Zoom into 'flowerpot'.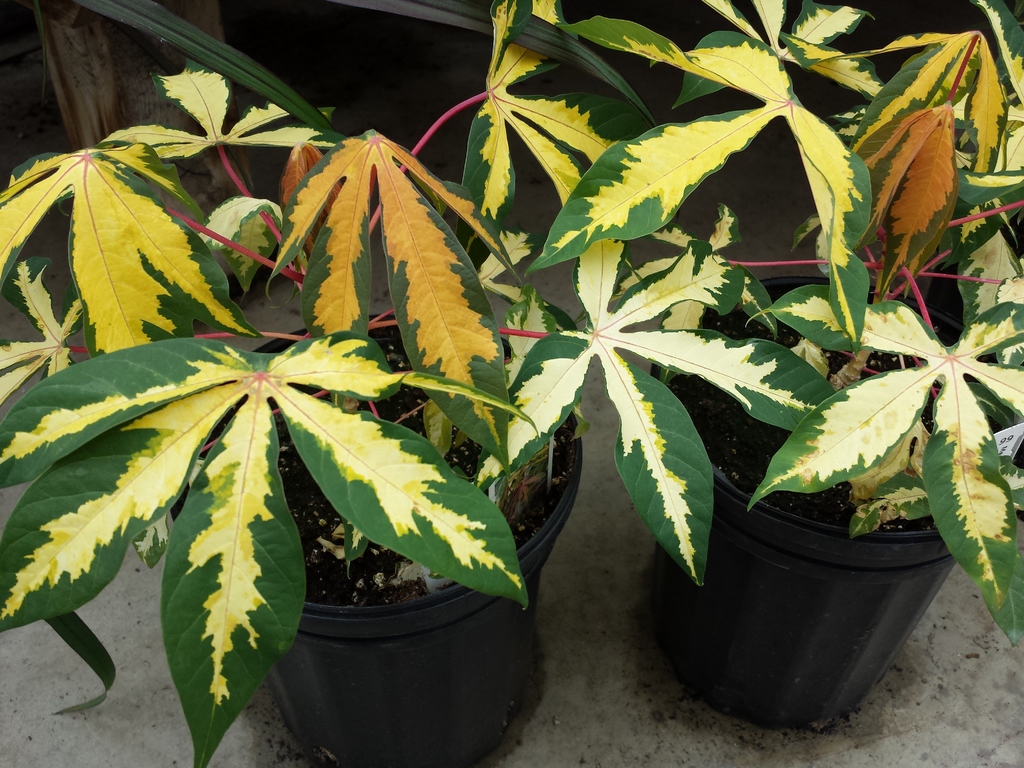
Zoom target: (159,309,584,767).
